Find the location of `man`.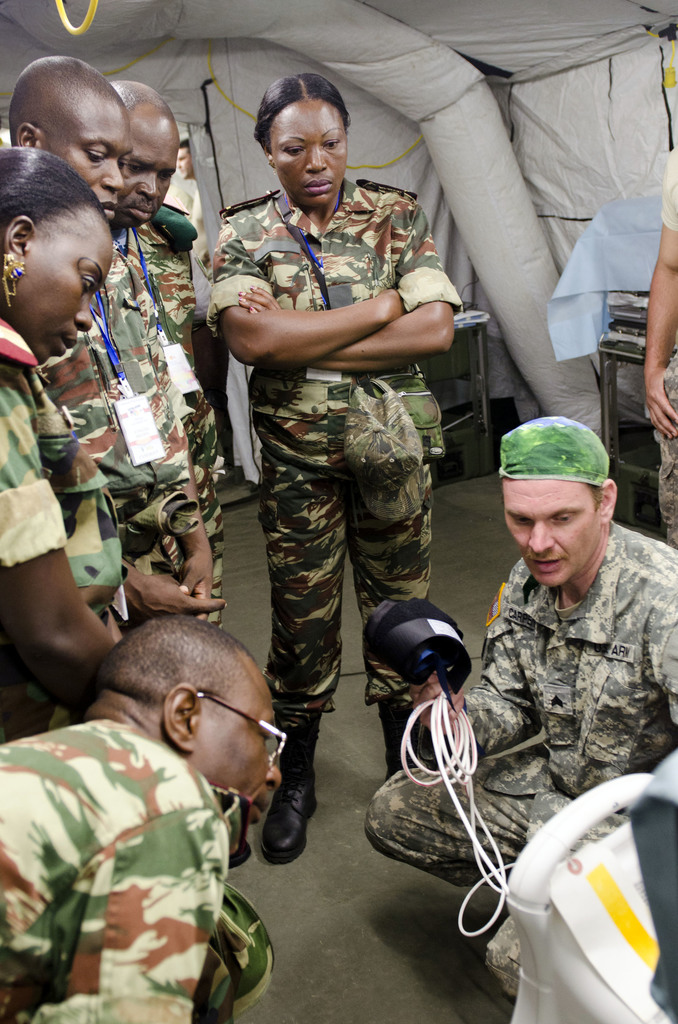
Location: select_region(361, 409, 677, 888).
